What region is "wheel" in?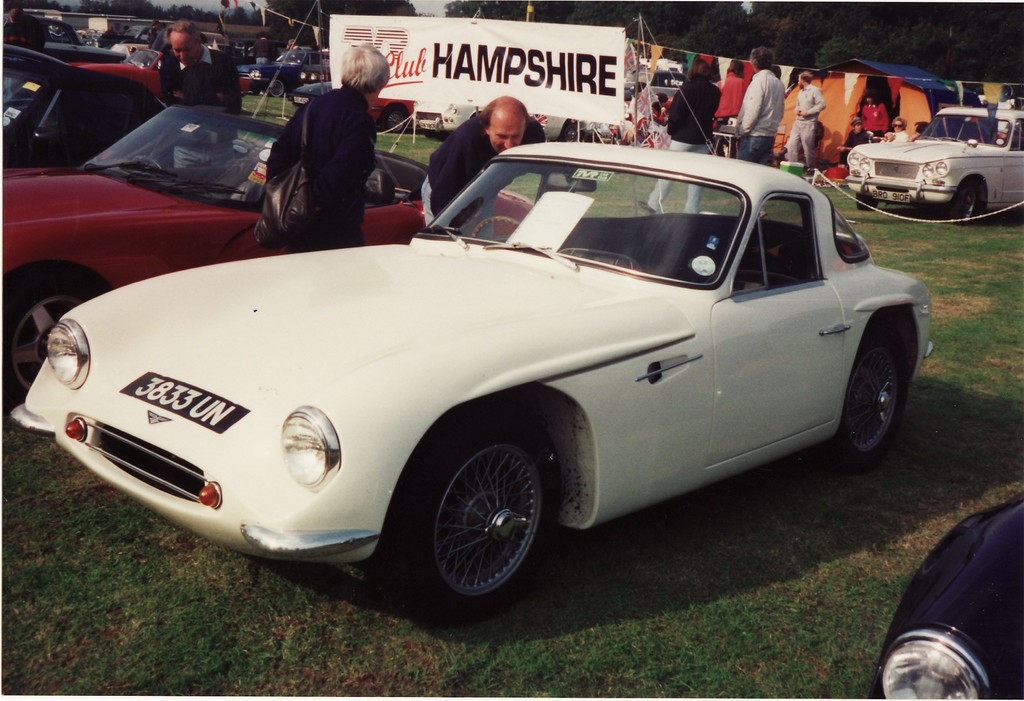
{"x1": 3, "y1": 274, "x2": 86, "y2": 402}.
